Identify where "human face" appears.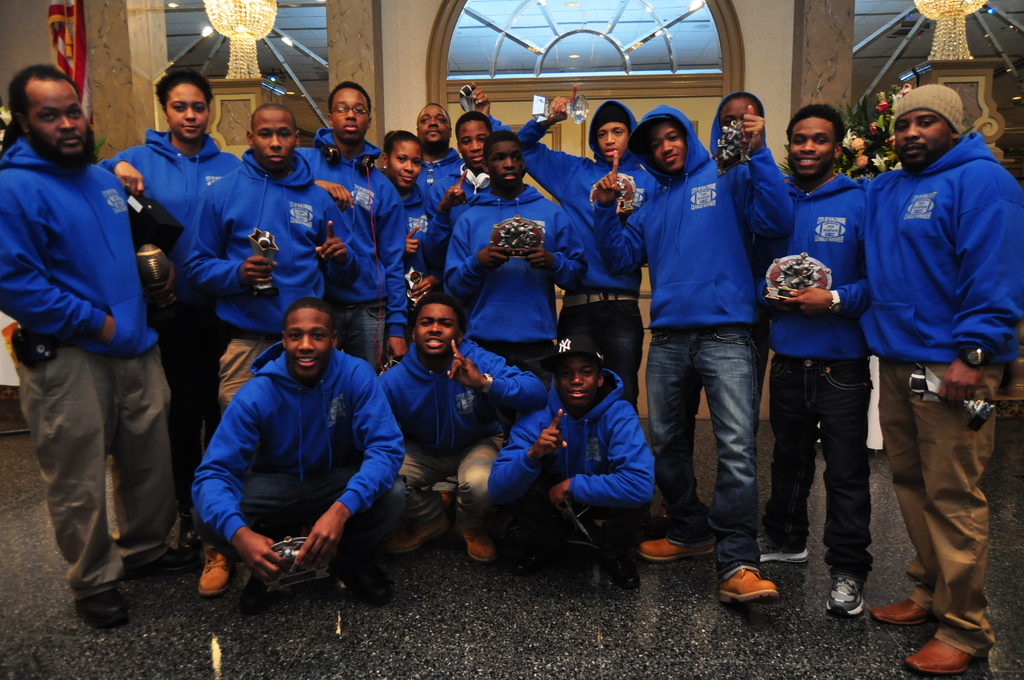
Appears at x1=30, y1=79, x2=90, y2=159.
